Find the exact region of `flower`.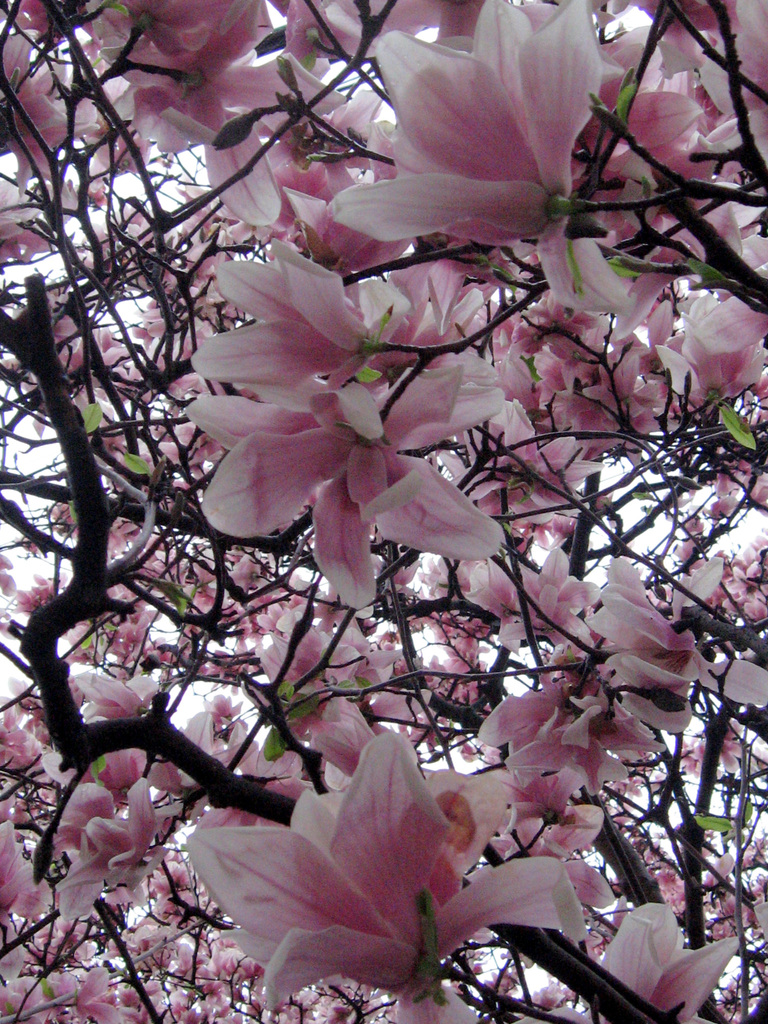
Exact region: Rect(330, 0, 636, 316).
